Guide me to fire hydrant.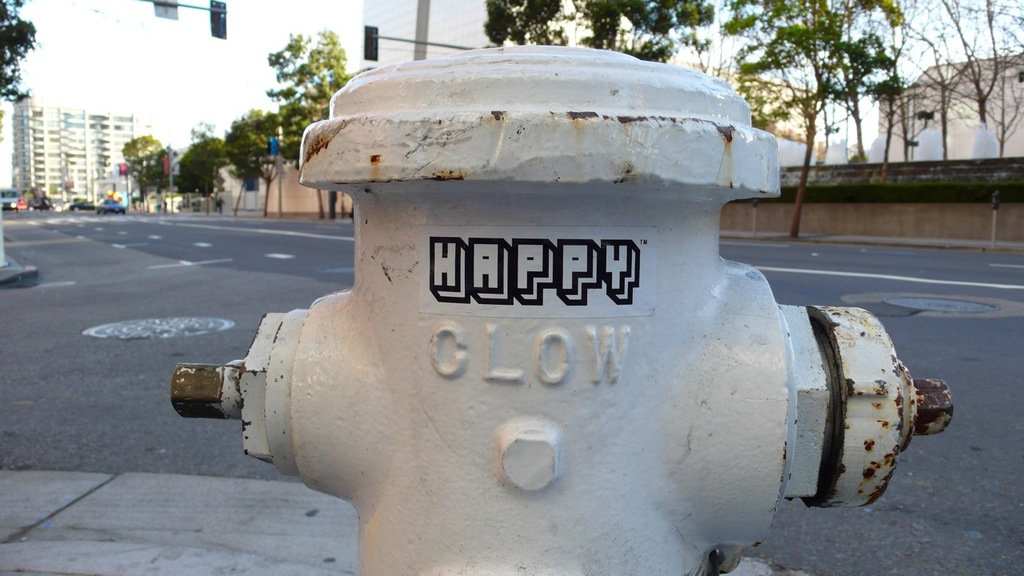
Guidance: 172,45,956,575.
